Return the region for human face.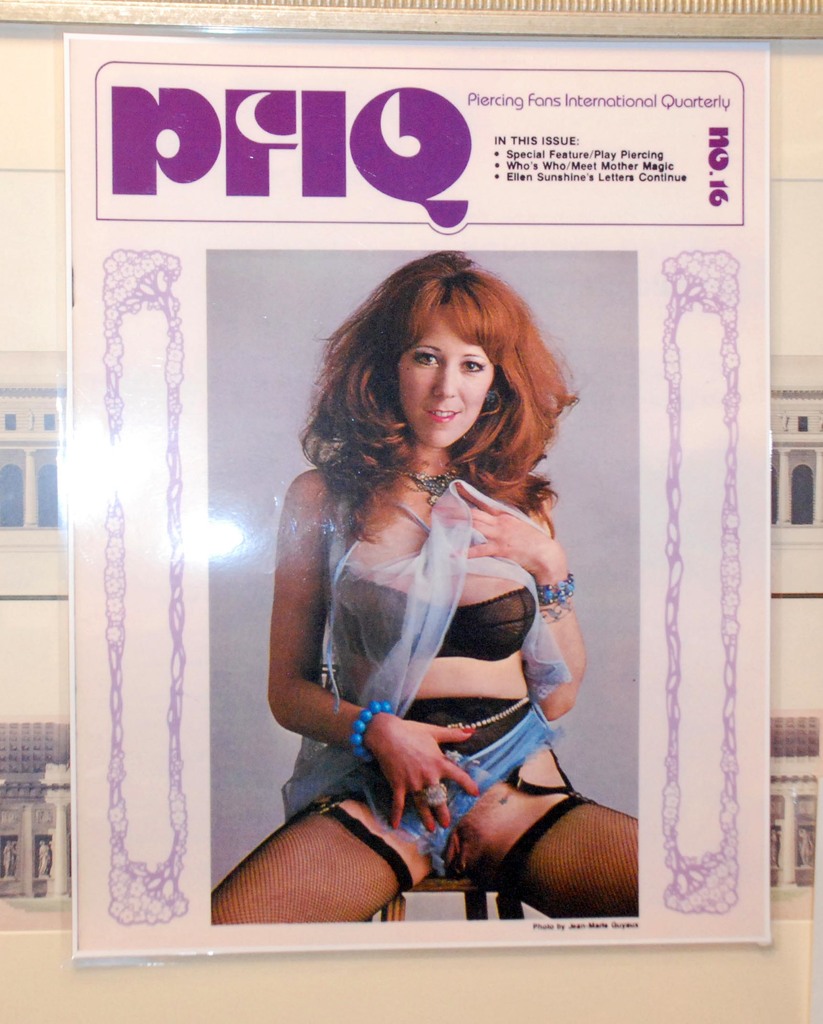
locate(398, 323, 493, 447).
